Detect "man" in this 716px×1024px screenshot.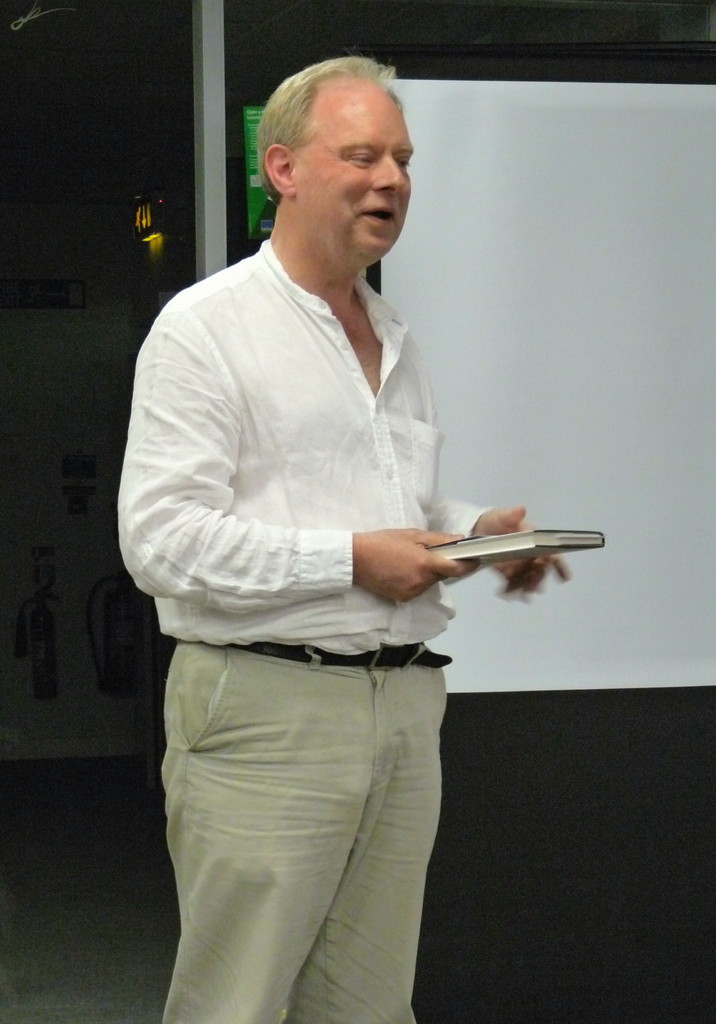
Detection: bbox=[124, 24, 577, 998].
